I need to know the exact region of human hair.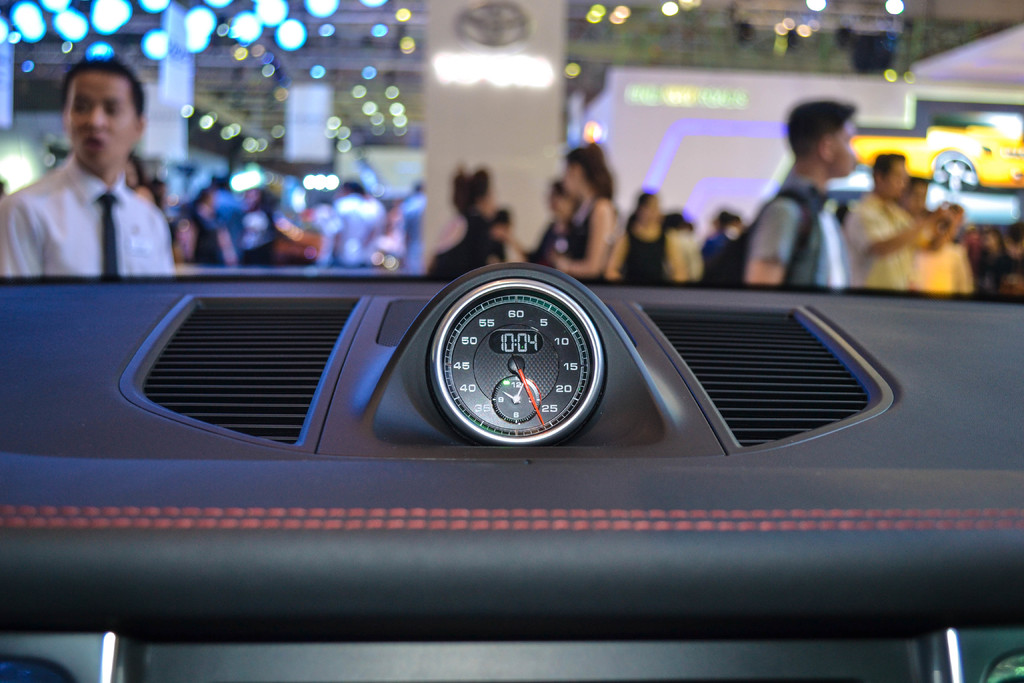
Region: detection(60, 56, 148, 122).
